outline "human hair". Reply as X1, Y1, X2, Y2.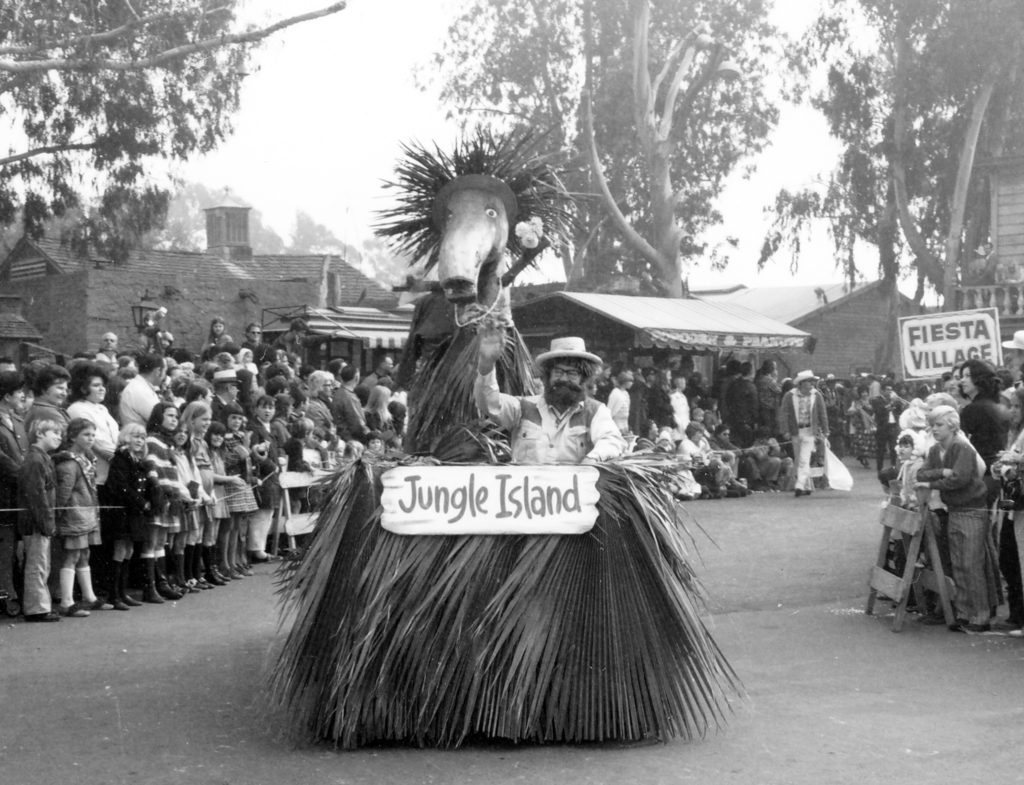
726, 359, 741, 373.
